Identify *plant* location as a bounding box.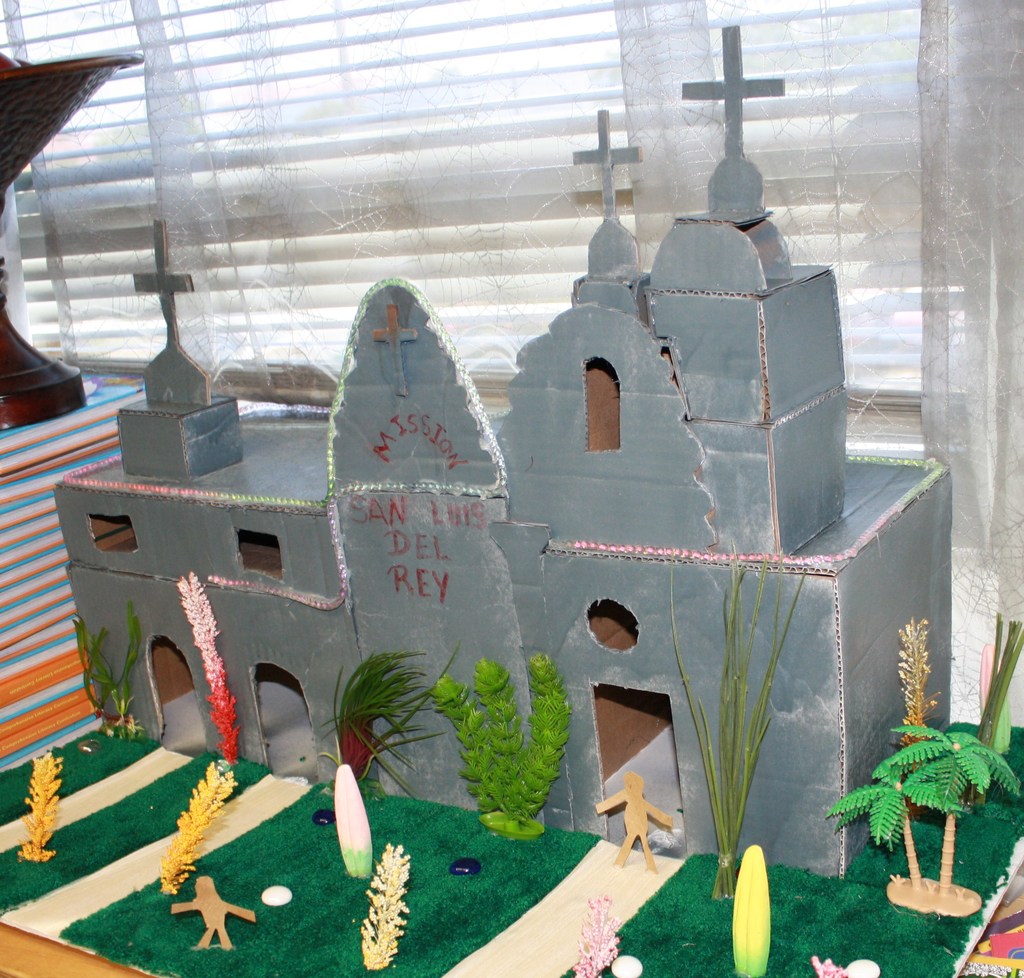
822,728,1023,922.
